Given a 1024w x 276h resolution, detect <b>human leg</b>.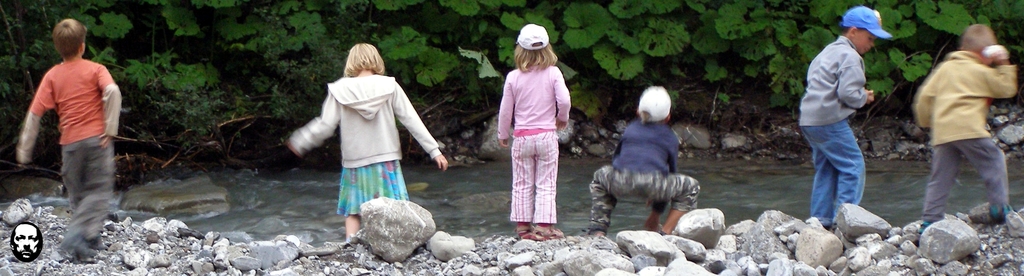
Rect(56, 145, 110, 268).
